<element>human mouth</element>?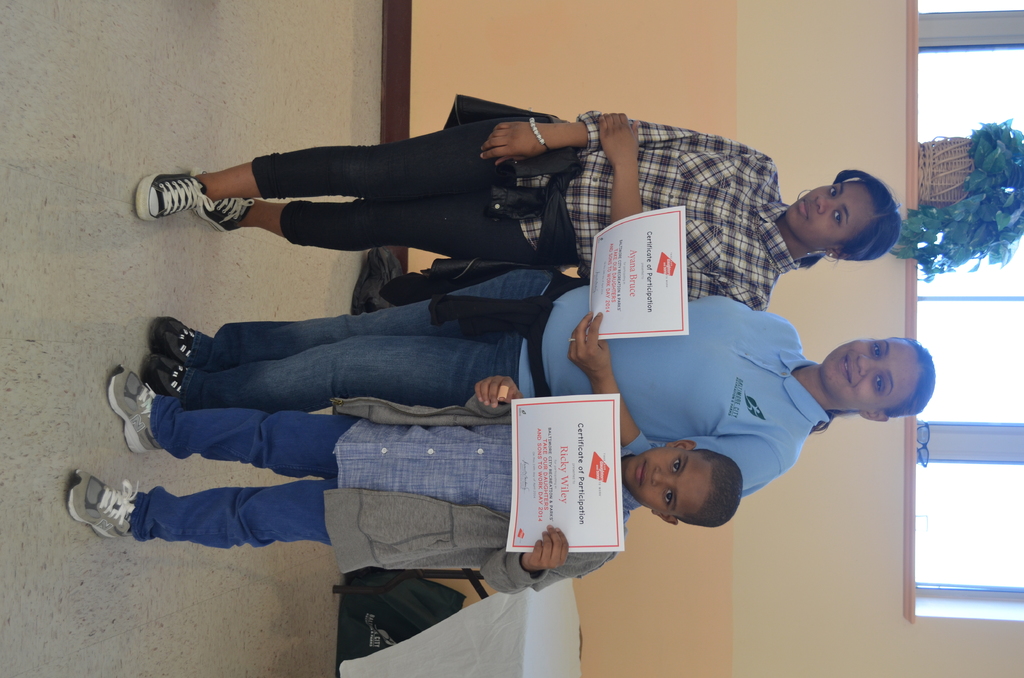
{"x1": 835, "y1": 348, "x2": 856, "y2": 387}
